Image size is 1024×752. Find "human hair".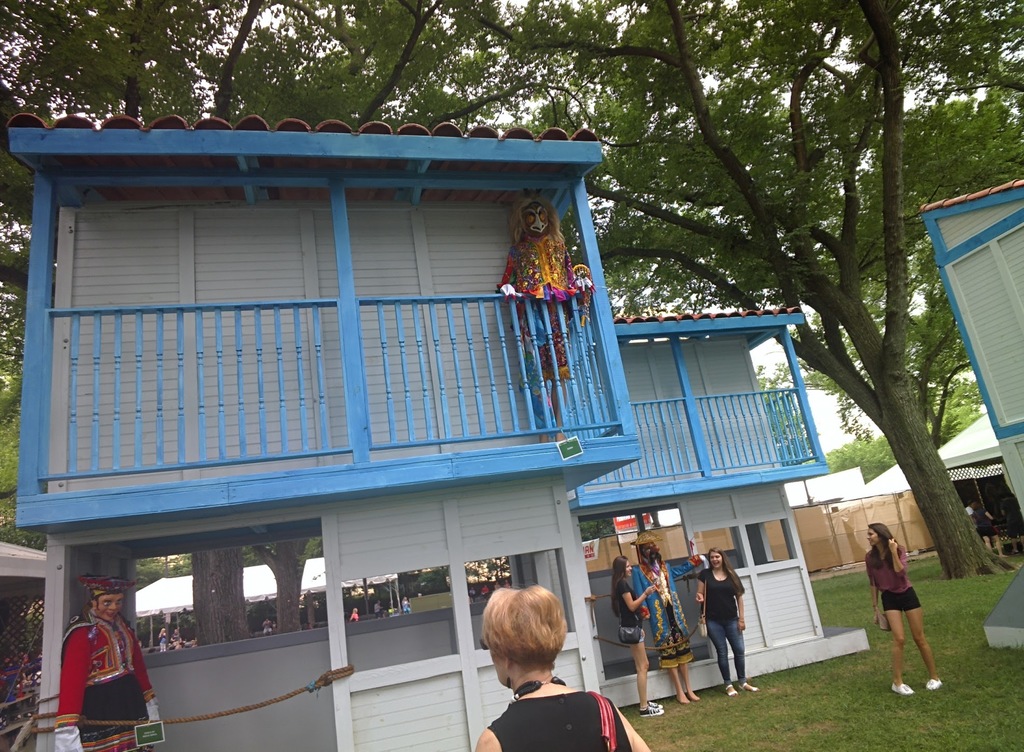
(left=868, top=521, right=905, bottom=571).
